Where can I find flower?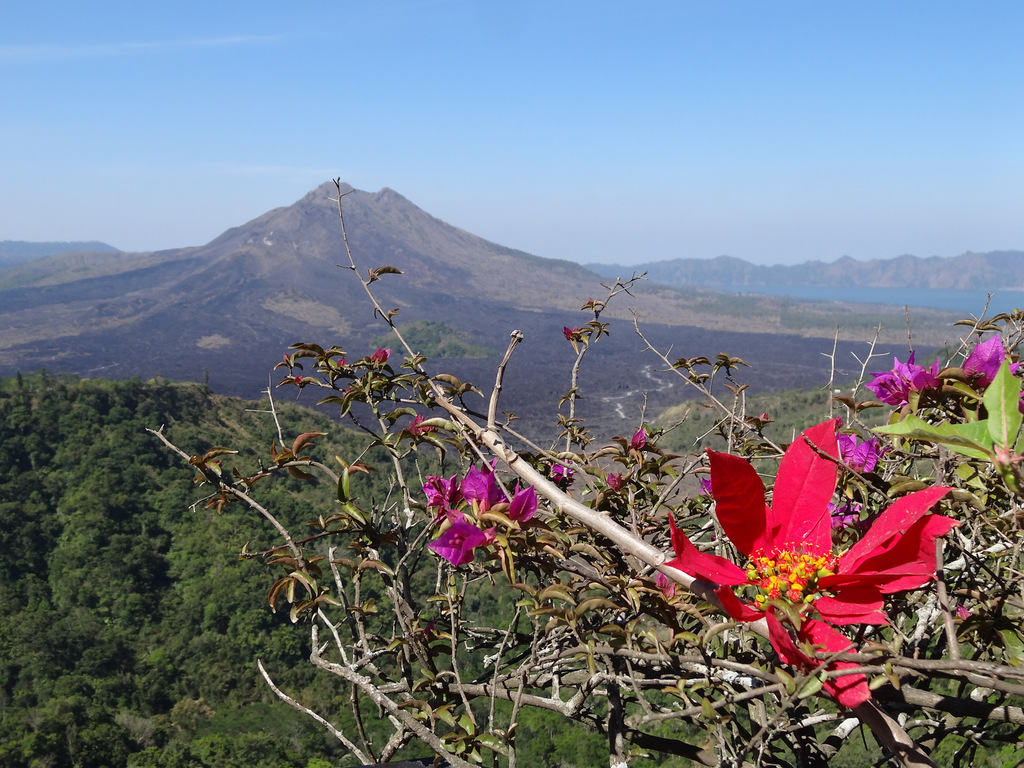
You can find it at select_region(701, 478, 718, 498).
